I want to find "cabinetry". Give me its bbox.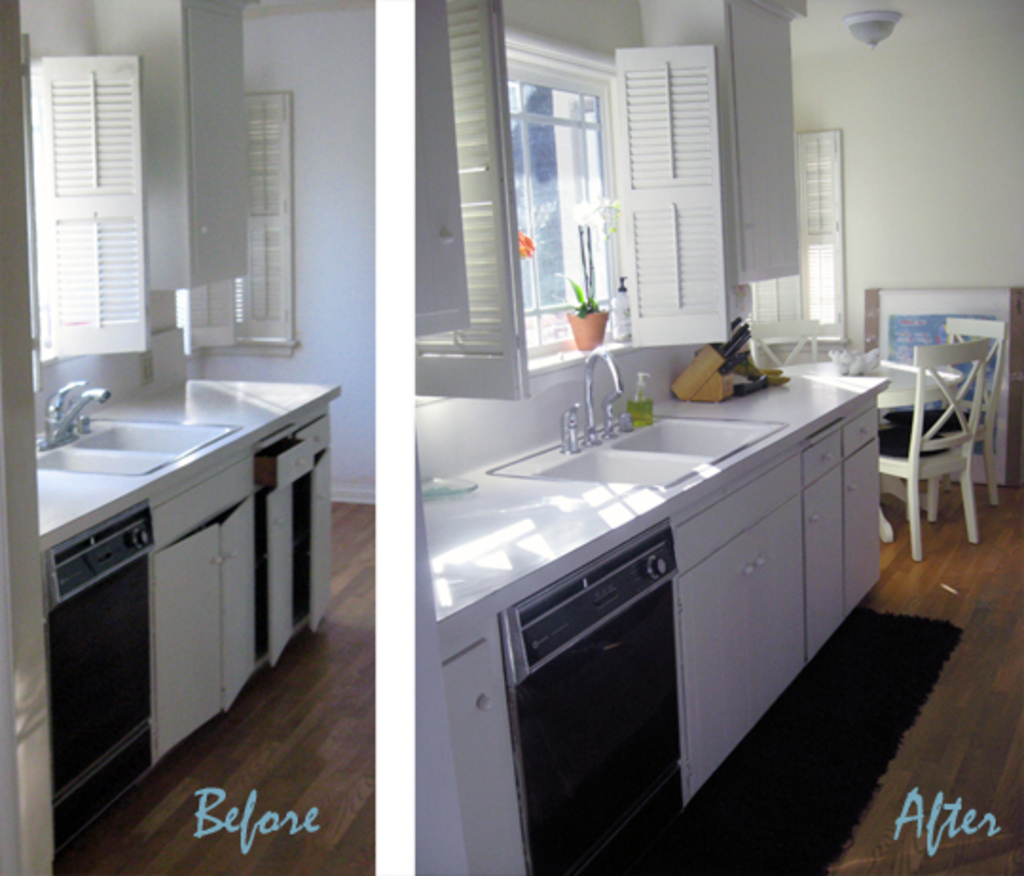
<box>681,501,800,800</box>.
